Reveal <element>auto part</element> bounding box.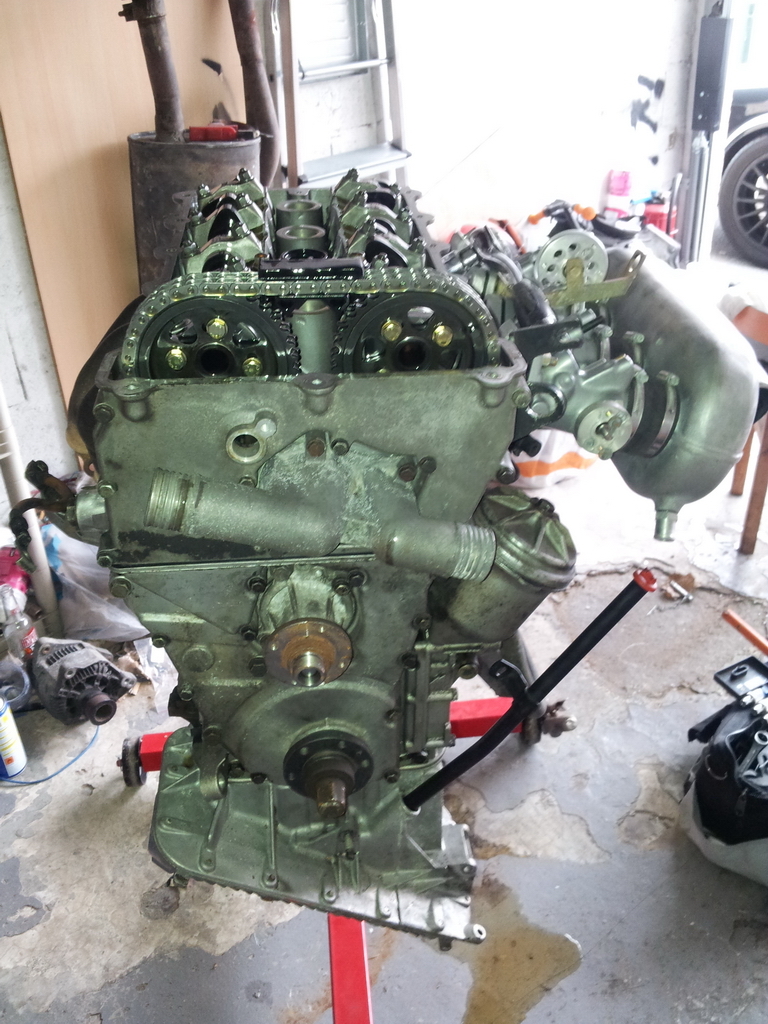
Revealed: (x1=8, y1=168, x2=767, y2=948).
